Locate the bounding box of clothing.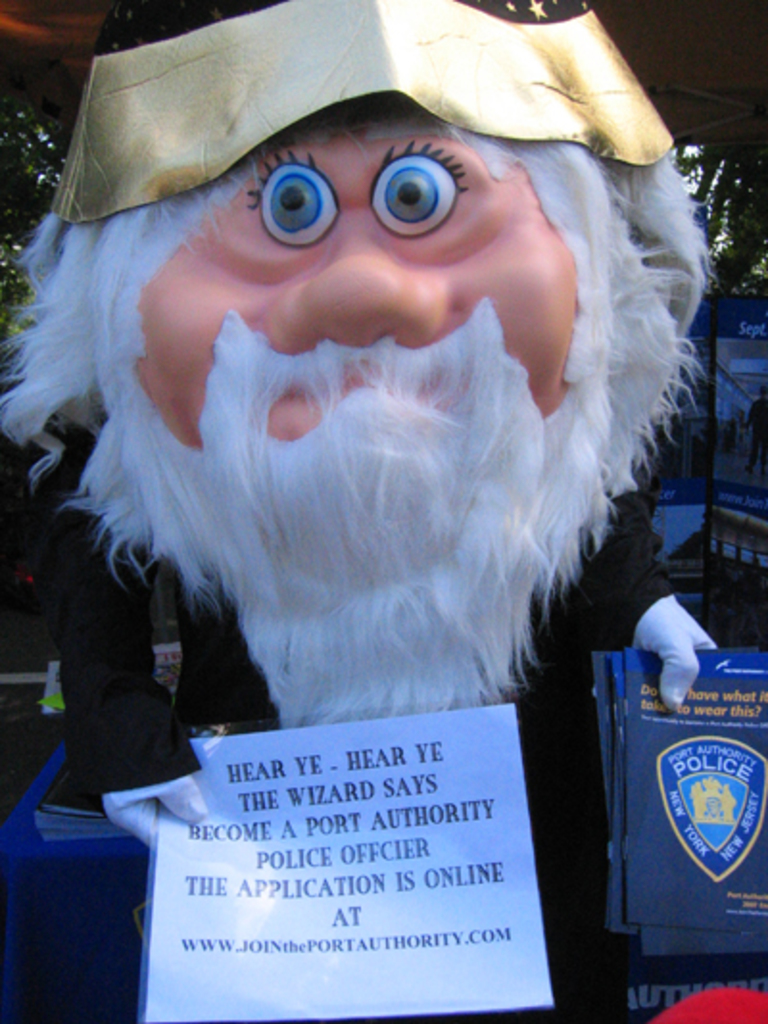
Bounding box: <bbox>46, 475, 680, 1022</bbox>.
